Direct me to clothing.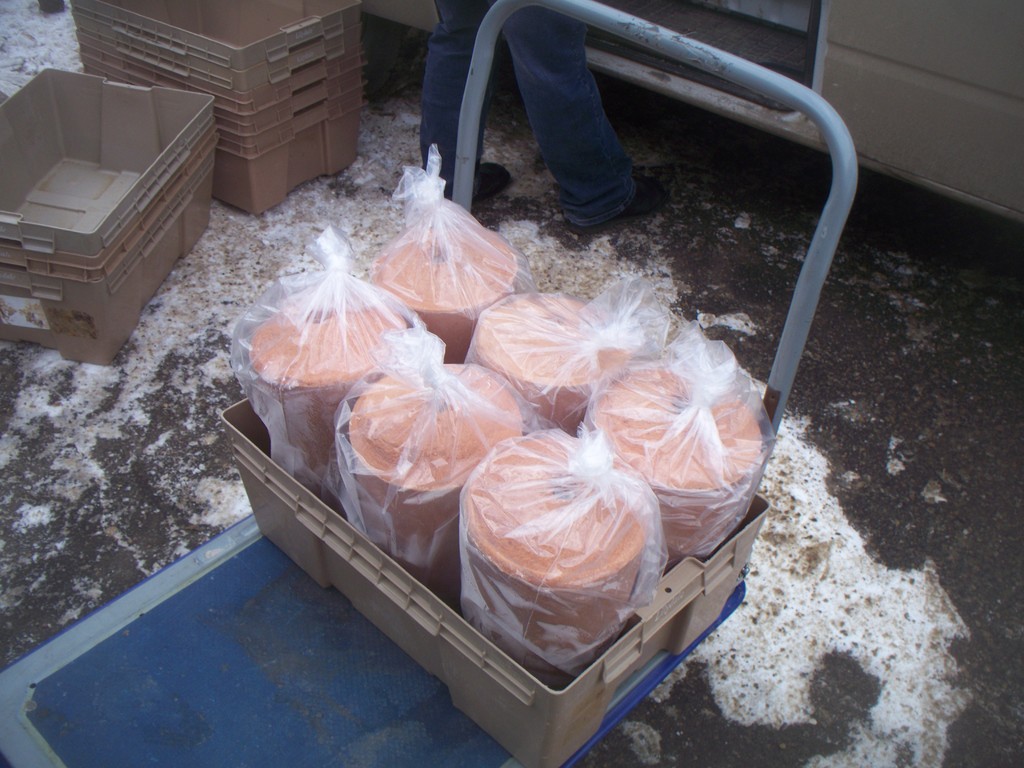
Direction: bbox(418, 2, 640, 233).
